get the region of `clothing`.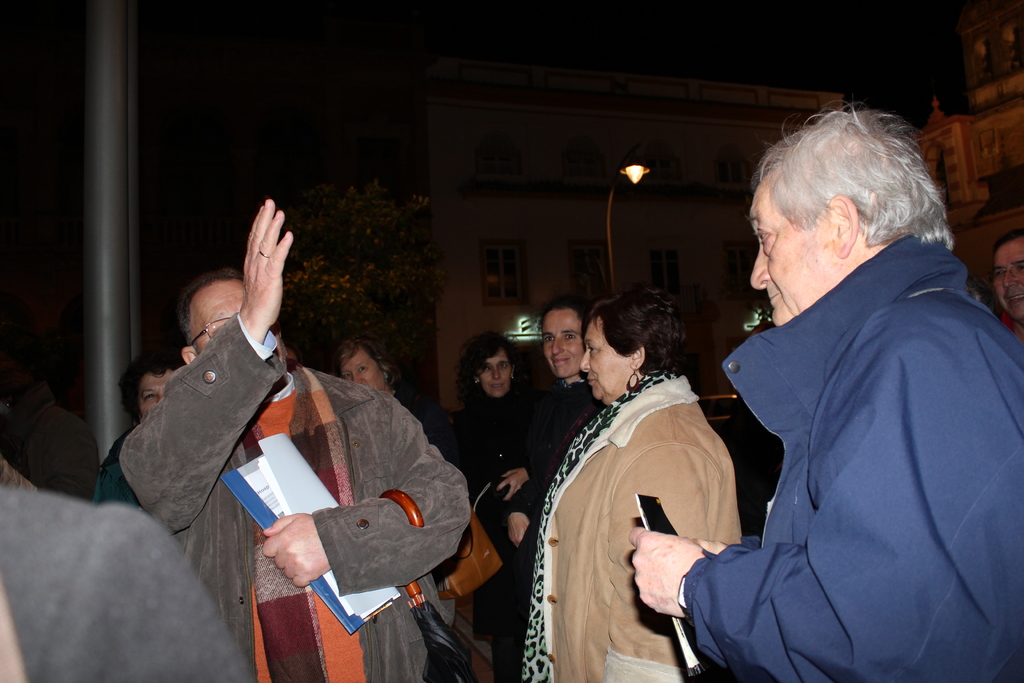
0, 457, 256, 682.
